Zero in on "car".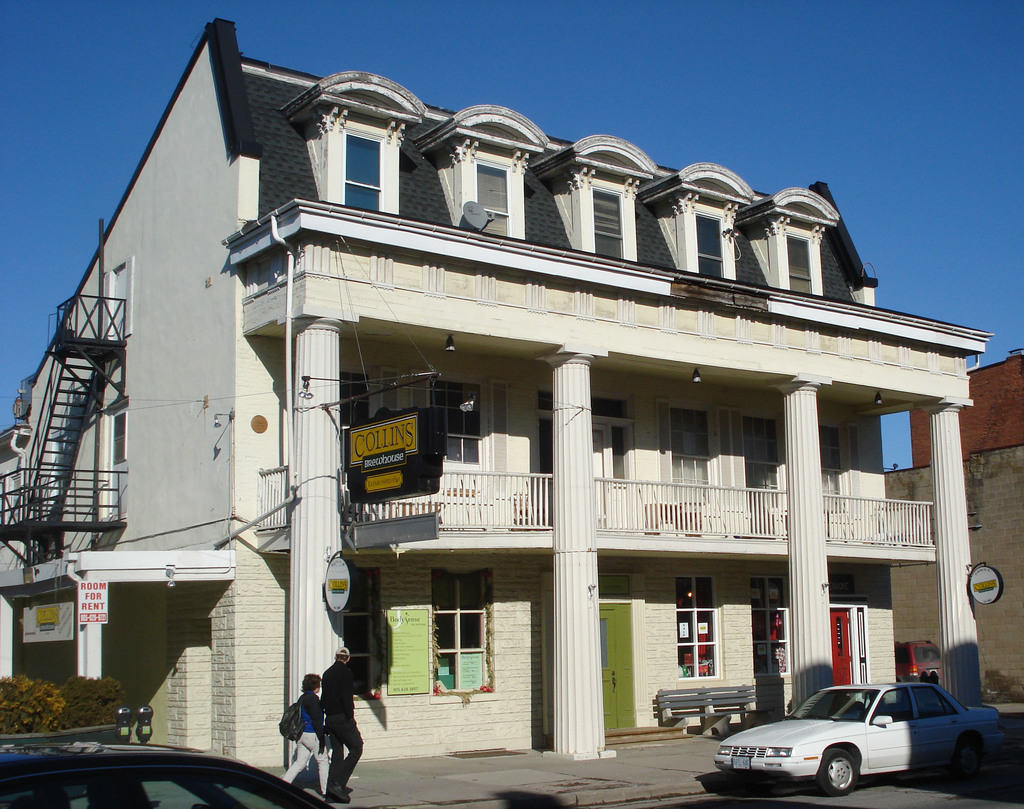
Zeroed in: 720/680/1010/799.
